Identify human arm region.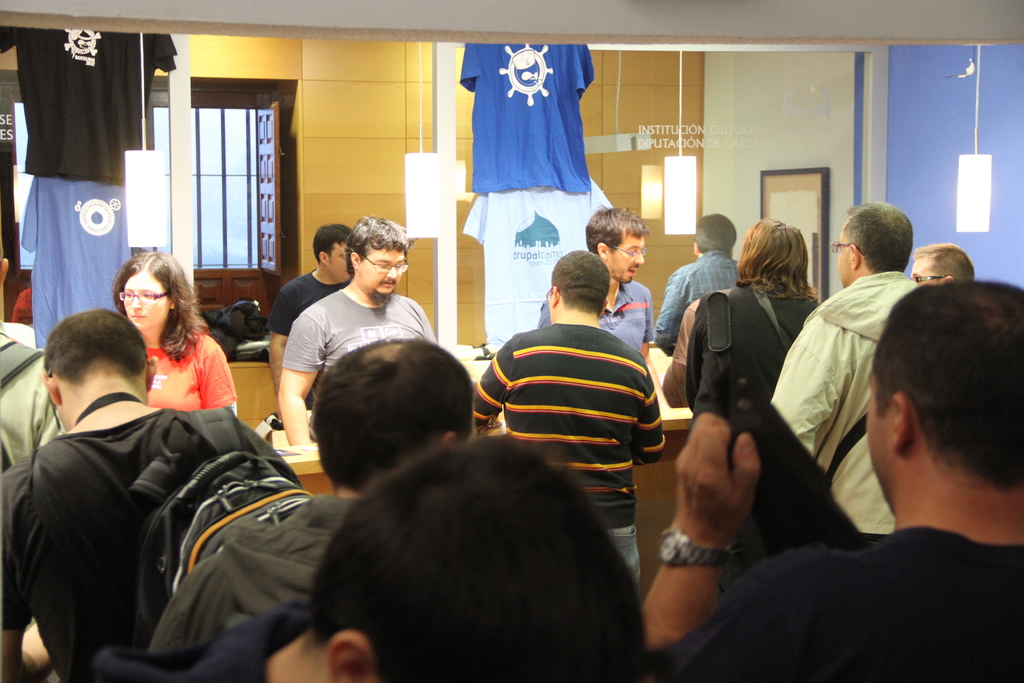
Region: 653, 273, 687, 354.
